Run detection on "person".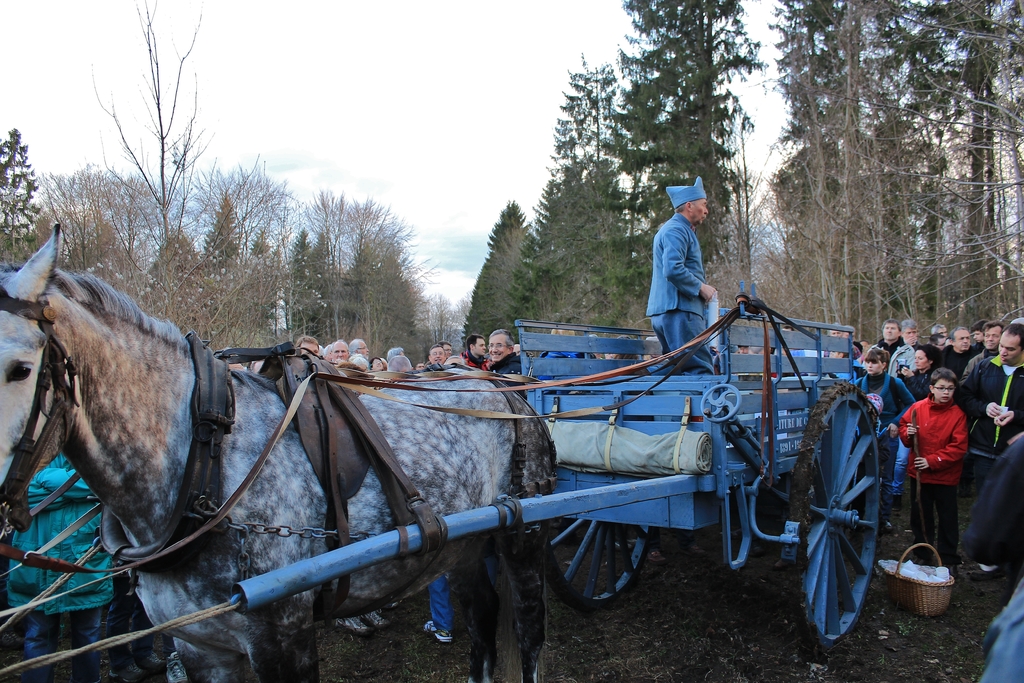
Result: <box>930,323,976,374</box>.
